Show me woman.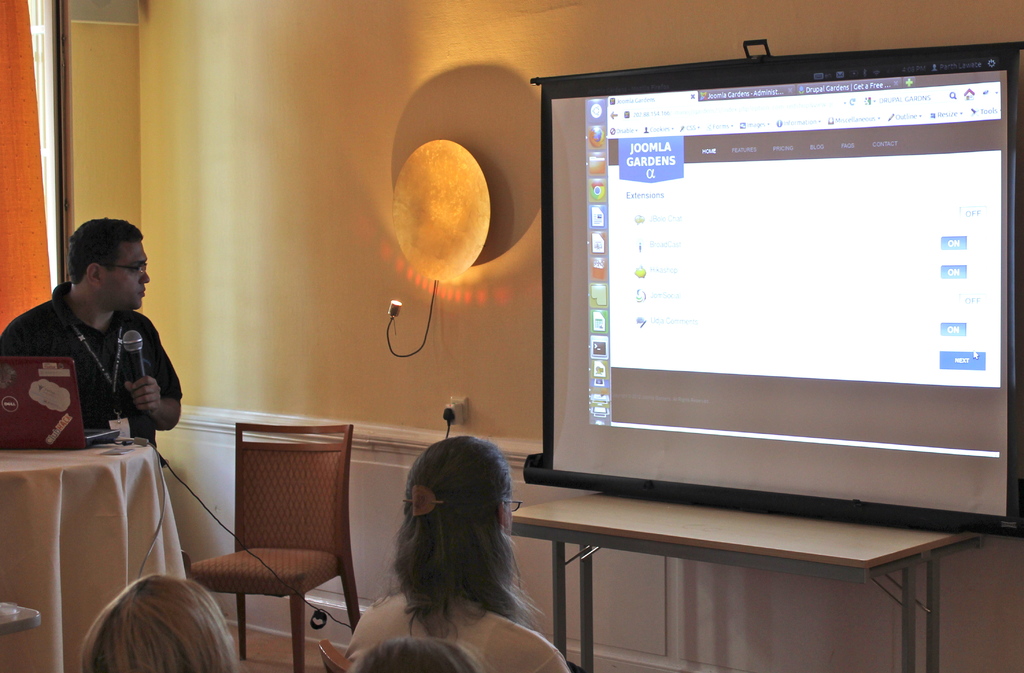
woman is here: bbox=(342, 435, 570, 672).
